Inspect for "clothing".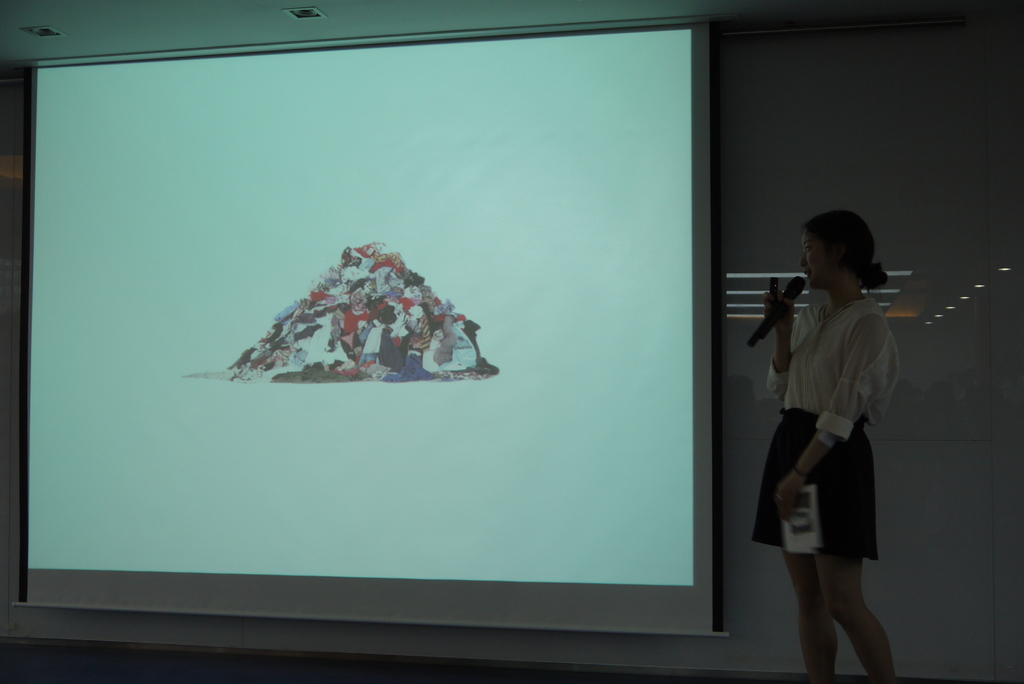
Inspection: [751,301,899,571].
